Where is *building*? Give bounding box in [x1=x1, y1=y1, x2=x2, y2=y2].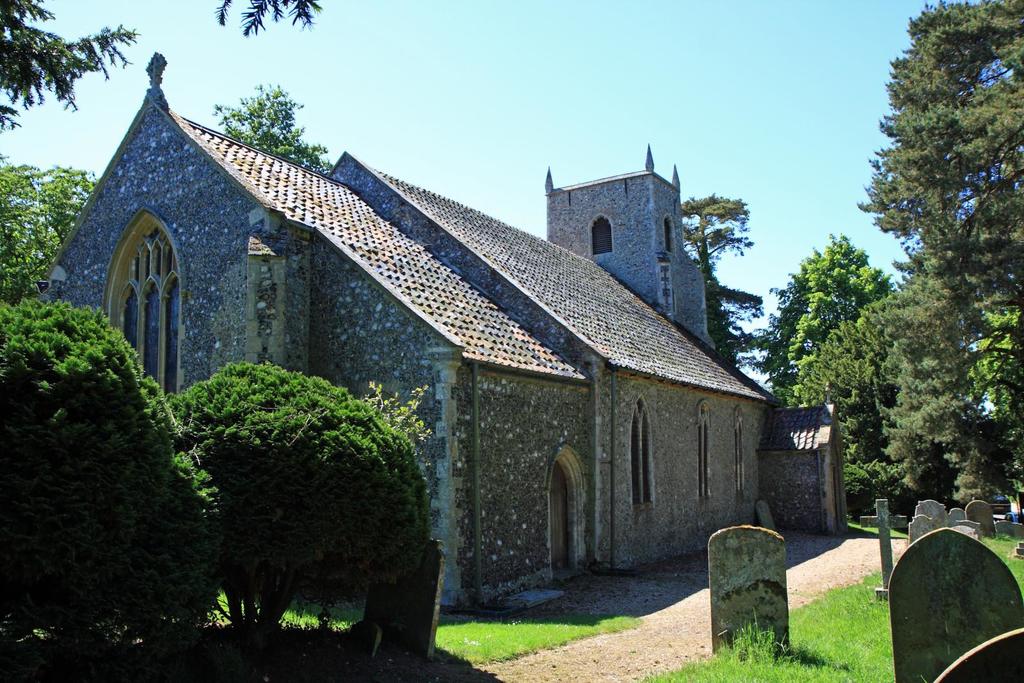
[x1=44, y1=49, x2=851, y2=622].
